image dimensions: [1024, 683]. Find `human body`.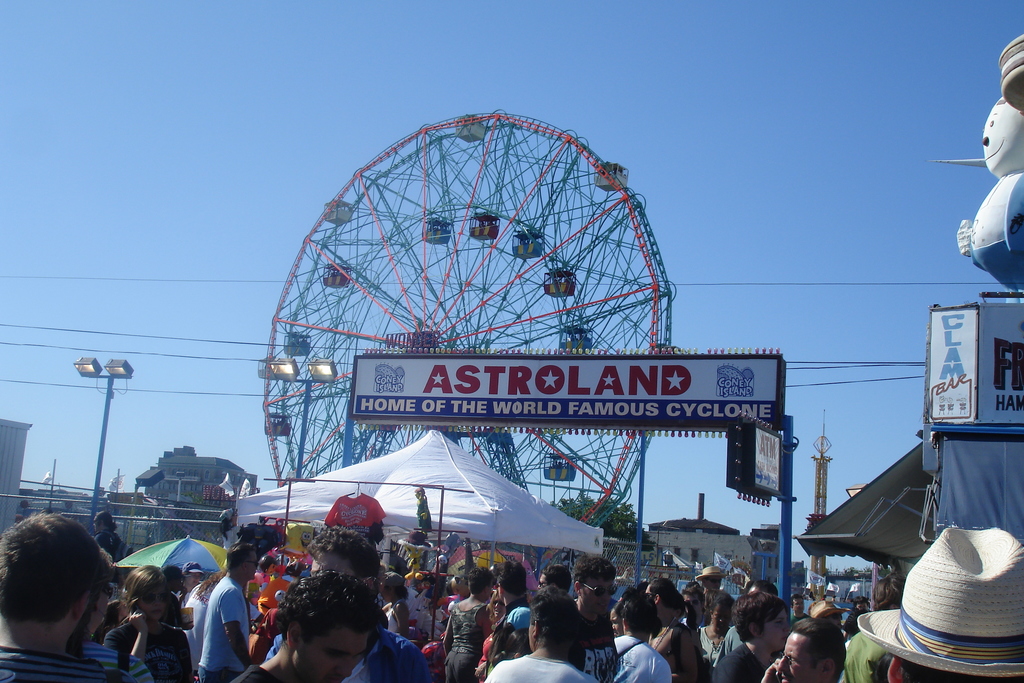
[485,588,589,682].
